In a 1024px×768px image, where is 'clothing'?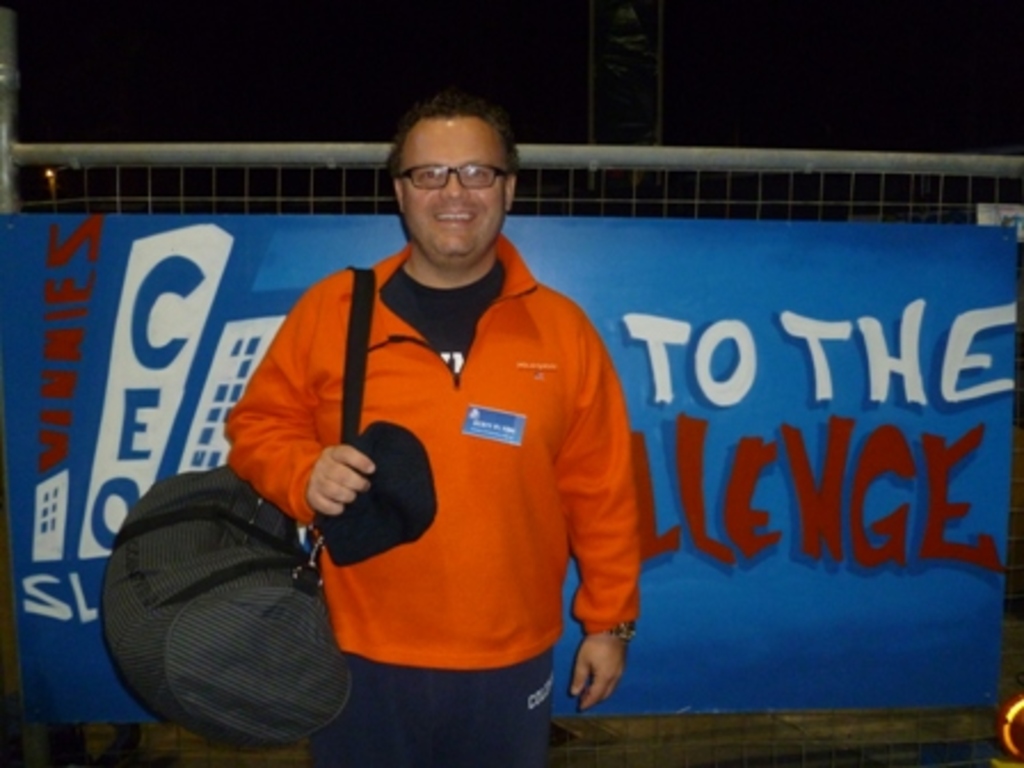
249/226/635/720.
